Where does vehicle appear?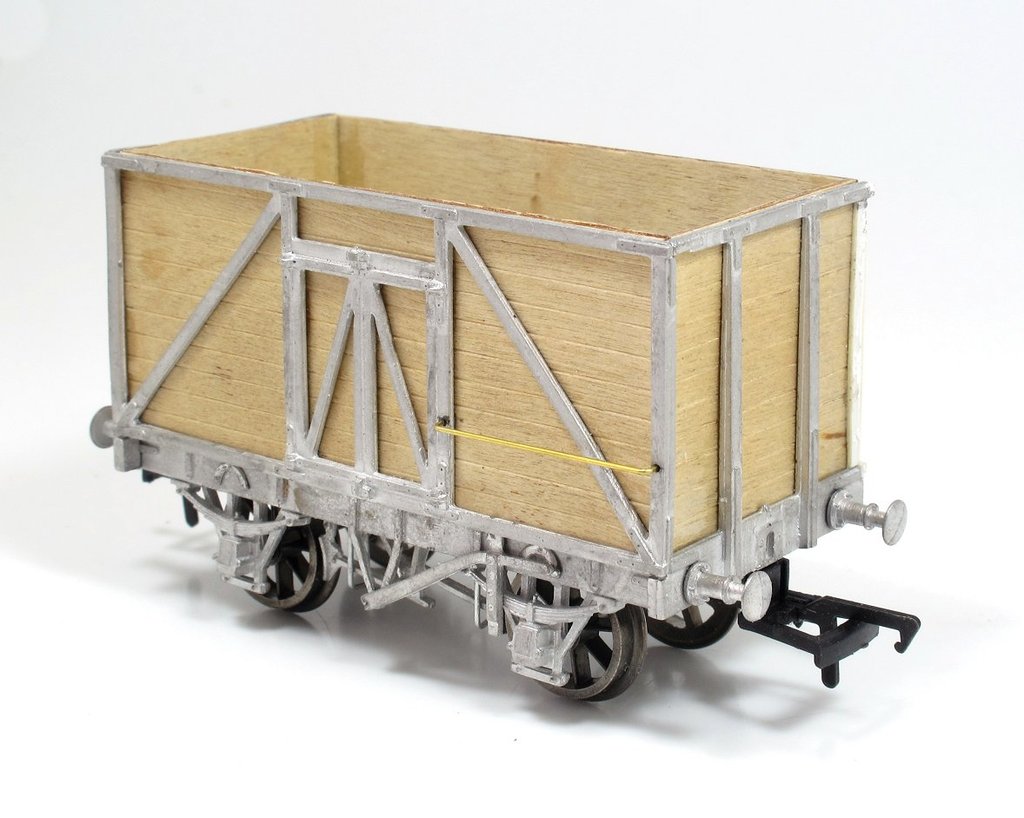
Appears at [57,93,963,702].
